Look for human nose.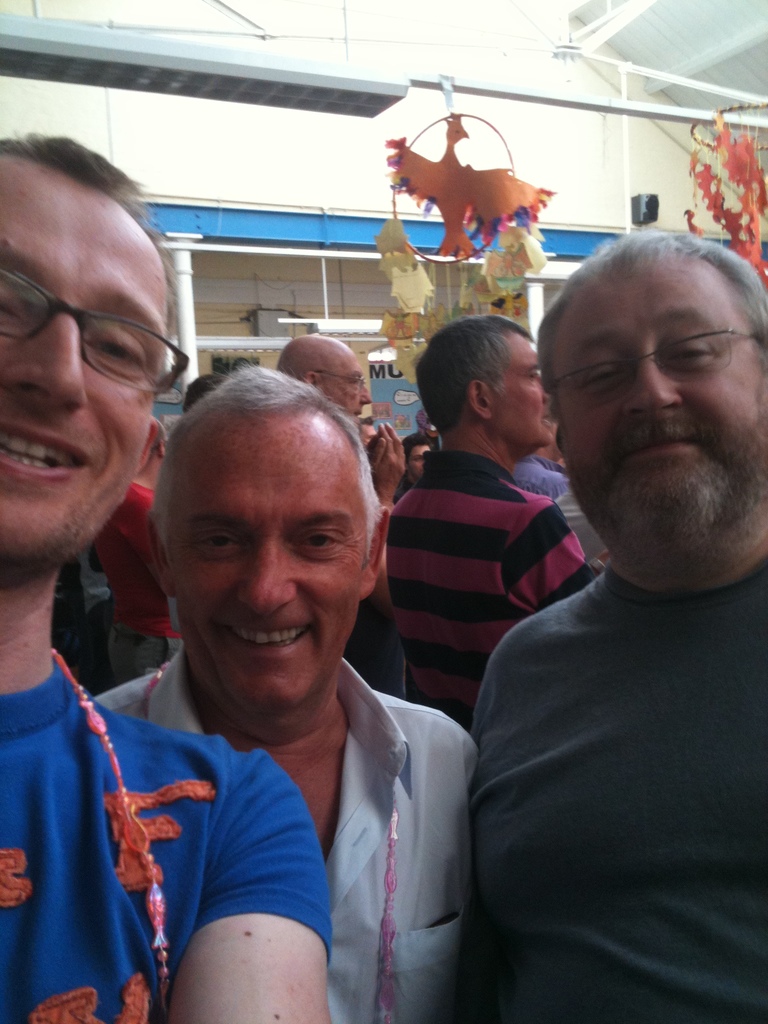
Found: <box>234,534,303,617</box>.
